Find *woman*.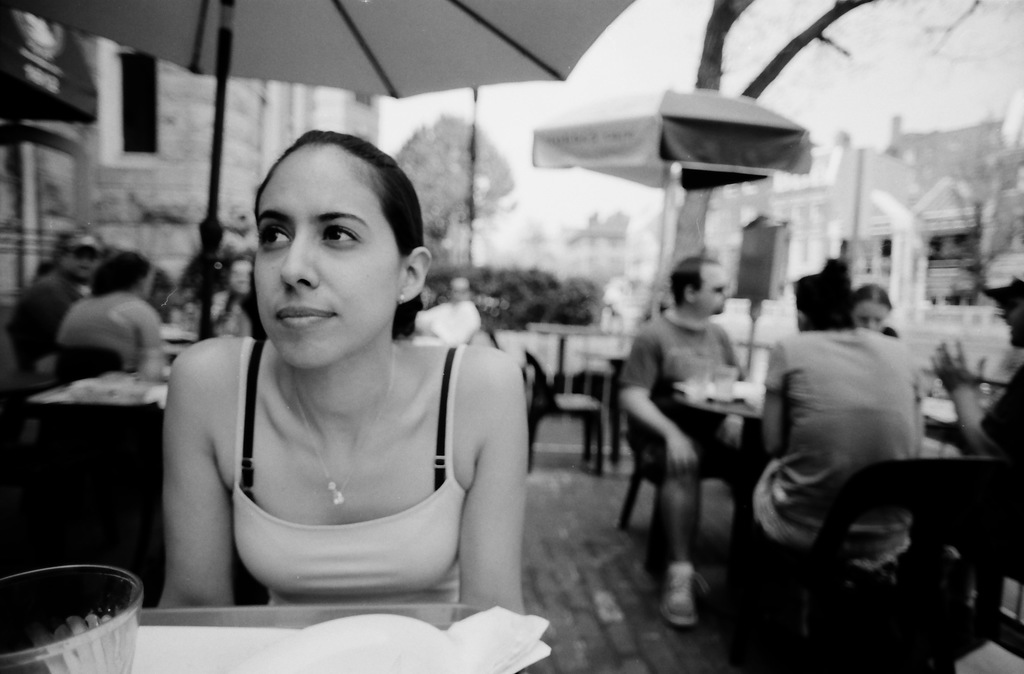
<bbox>148, 113, 543, 629</bbox>.
